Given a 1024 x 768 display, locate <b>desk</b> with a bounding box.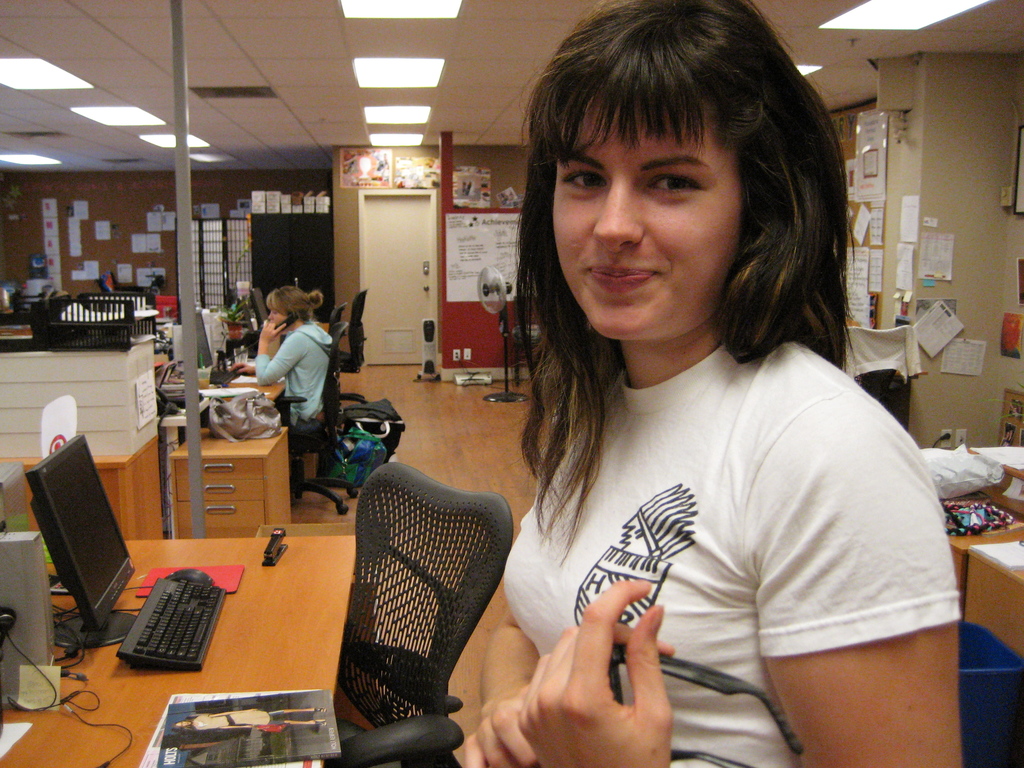
Located: select_region(0, 533, 364, 767).
